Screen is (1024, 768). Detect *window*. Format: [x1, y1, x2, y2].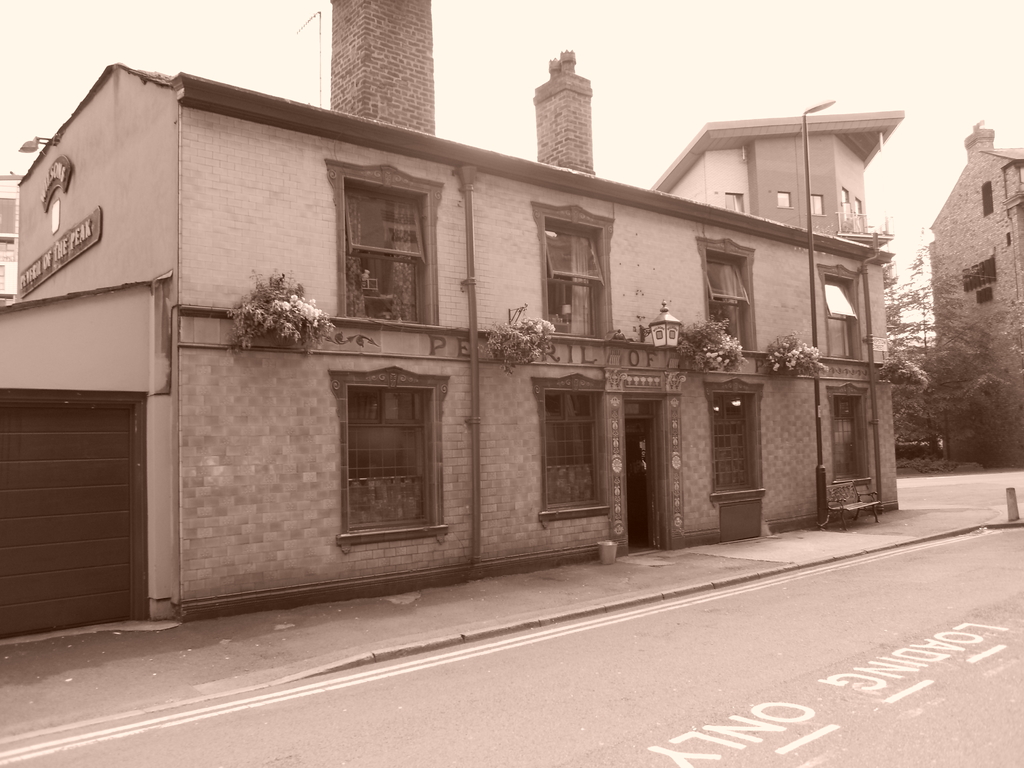
[715, 393, 764, 495].
